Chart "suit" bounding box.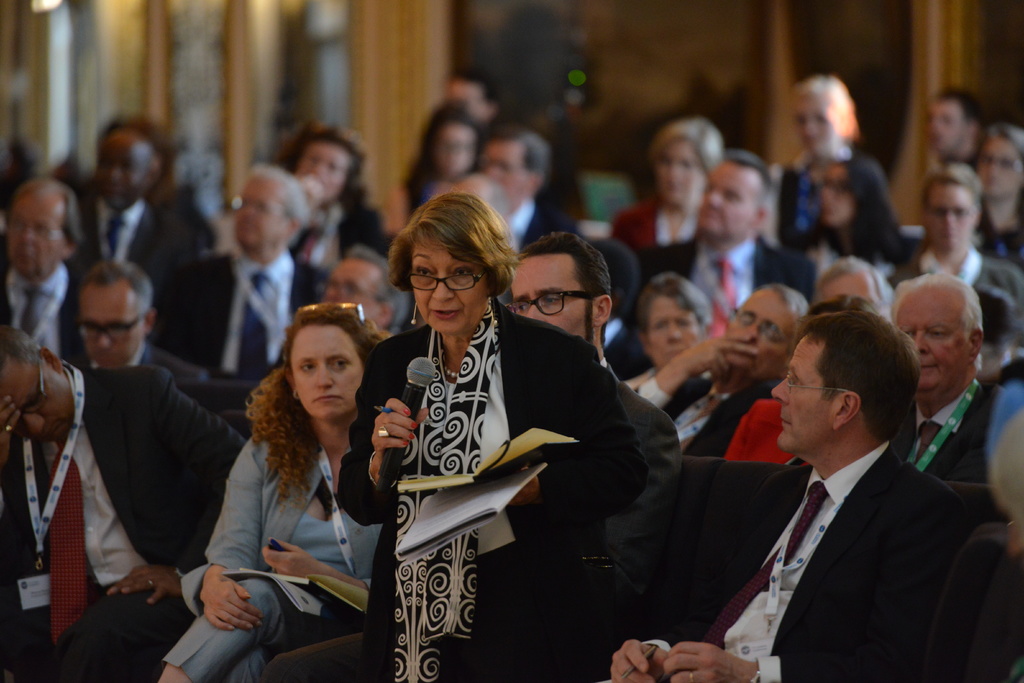
Charted: 157 247 333 397.
